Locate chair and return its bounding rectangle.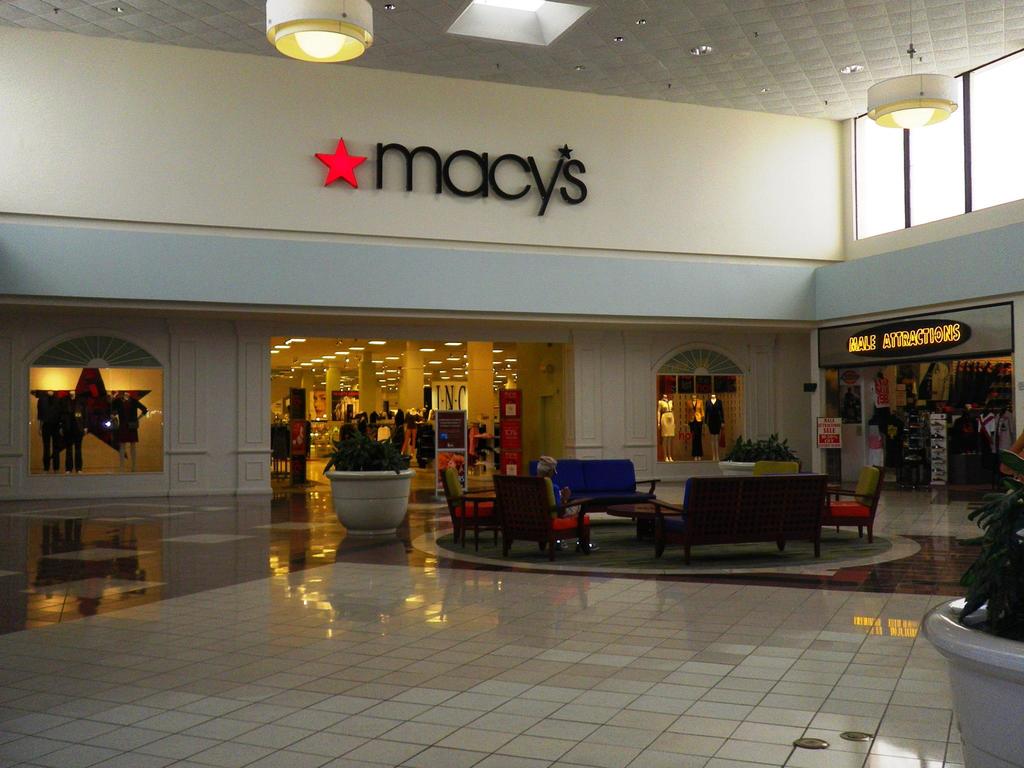
[left=493, top=470, right=598, bottom=558].
